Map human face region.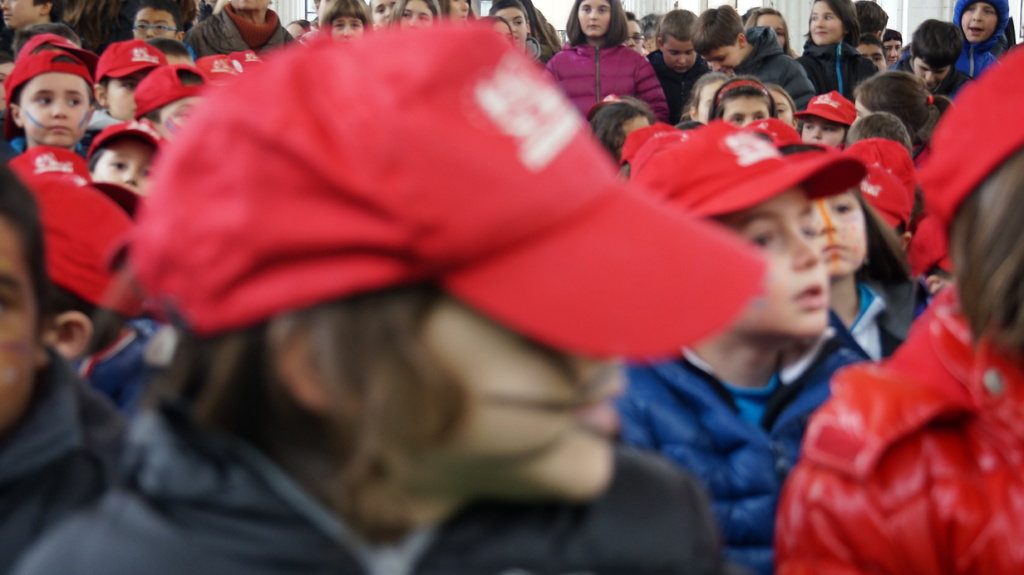
Mapped to (x1=288, y1=22, x2=306, y2=33).
